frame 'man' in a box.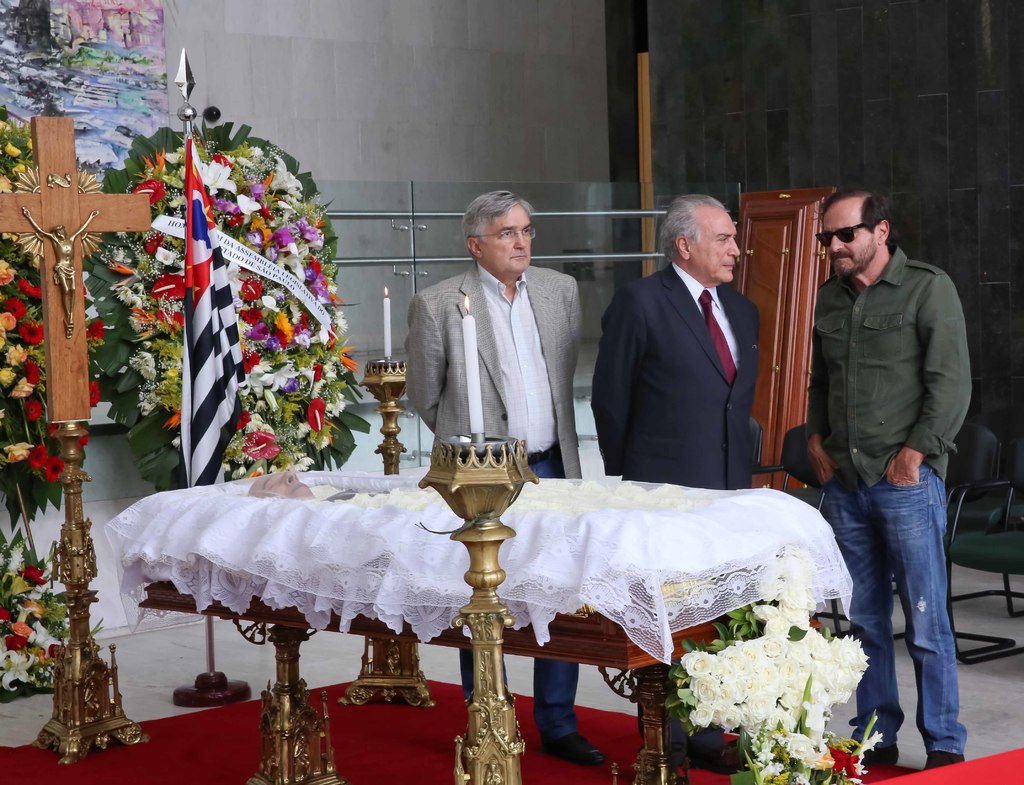
[586, 188, 771, 784].
